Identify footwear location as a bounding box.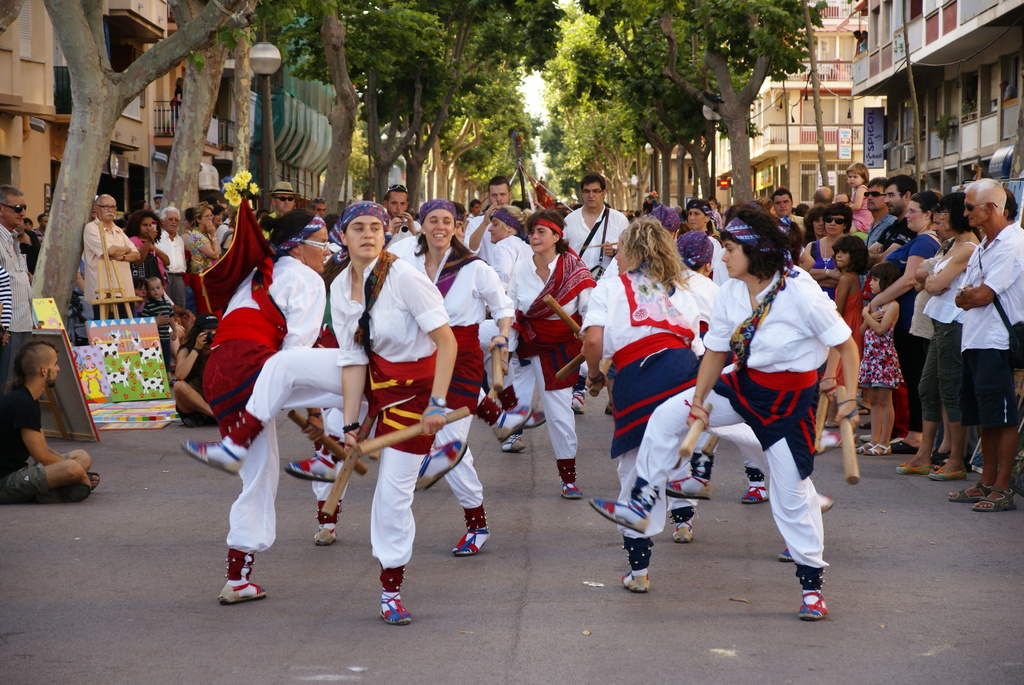
{"left": 490, "top": 404, "right": 533, "bottom": 449}.
